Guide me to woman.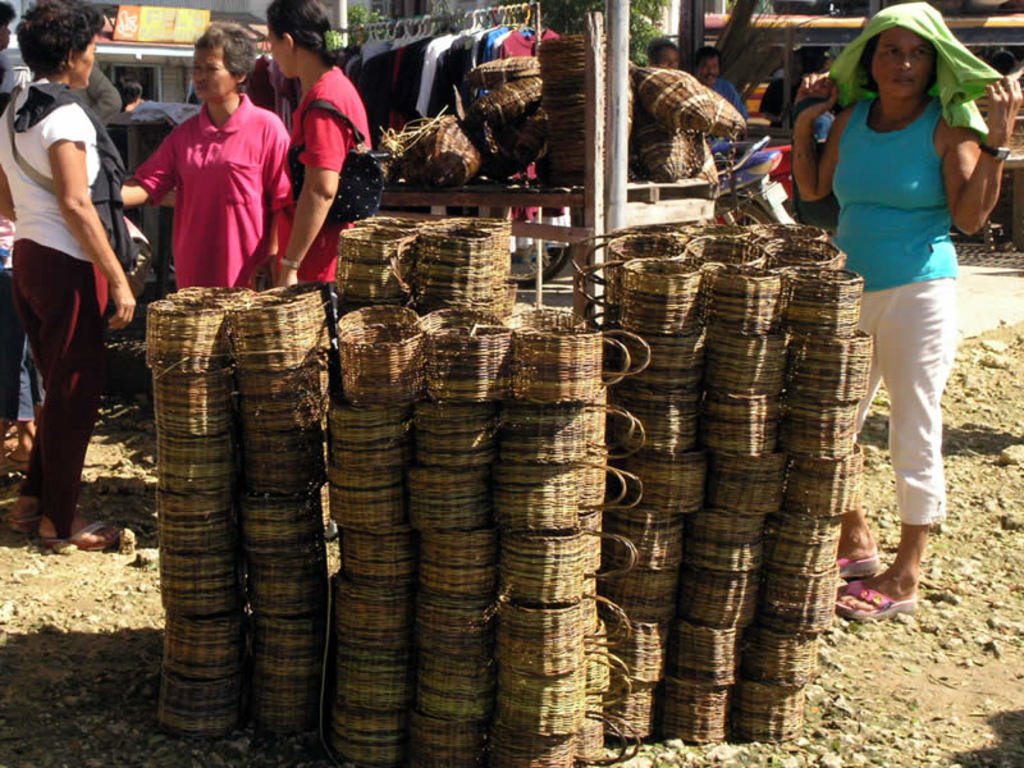
Guidance: bbox=(787, 6, 1023, 621).
